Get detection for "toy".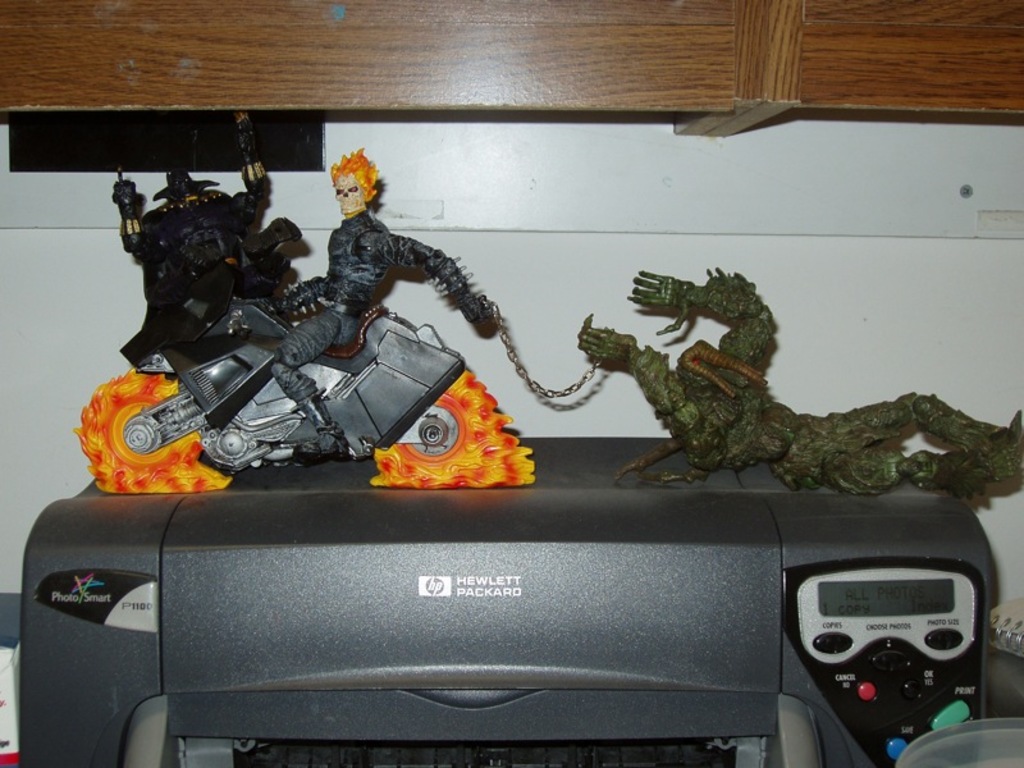
Detection: Rect(495, 264, 1023, 495).
